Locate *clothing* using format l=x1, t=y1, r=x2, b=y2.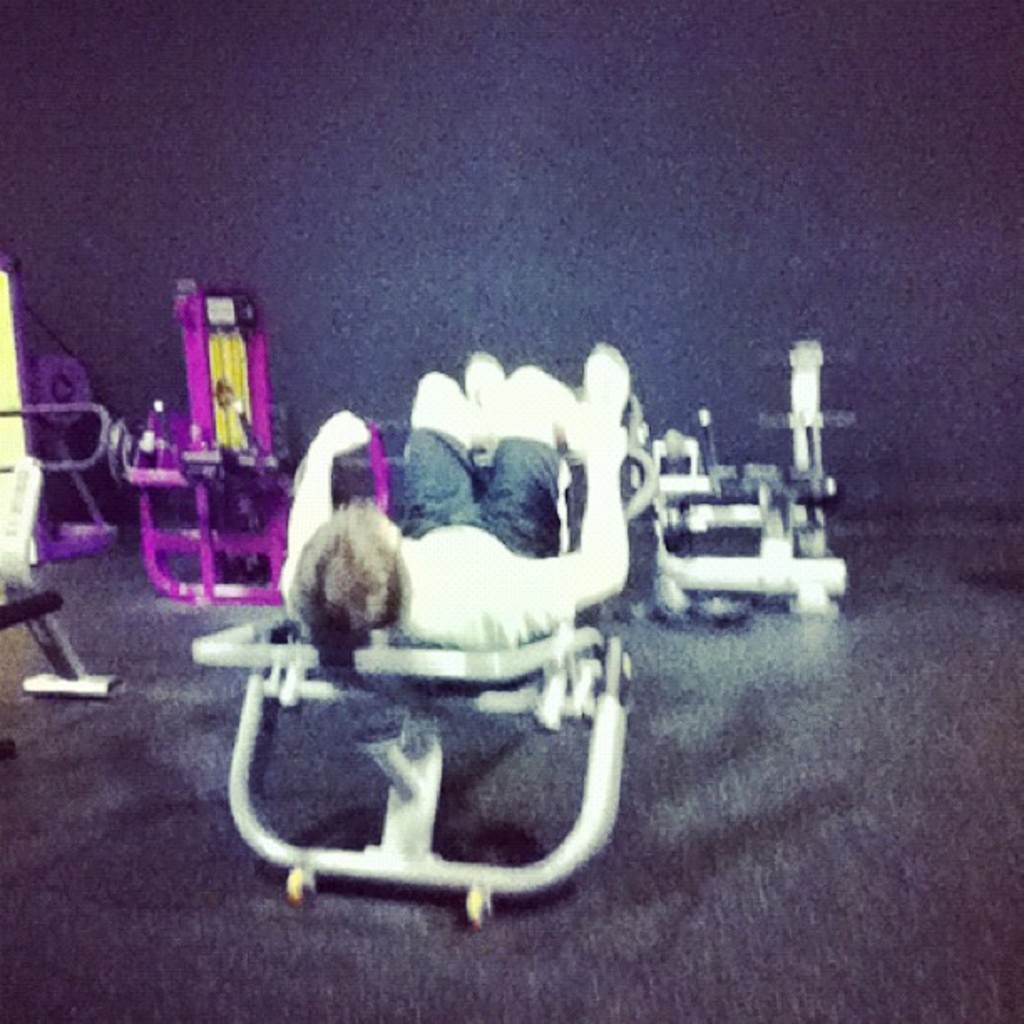
l=259, t=408, r=597, b=659.
